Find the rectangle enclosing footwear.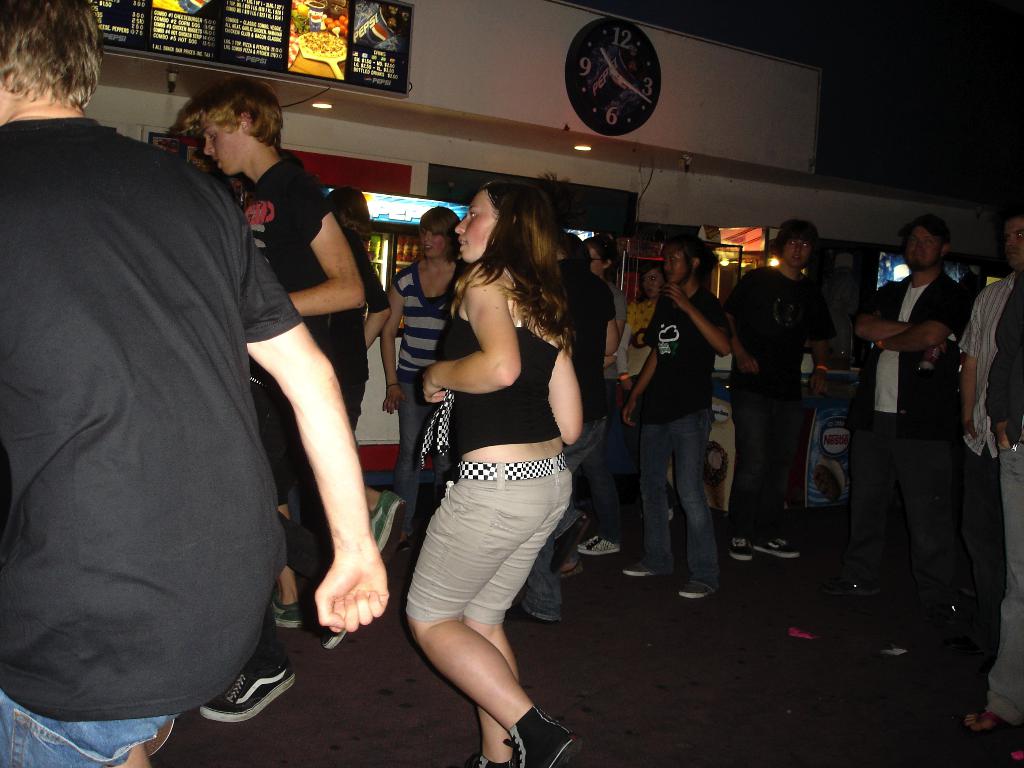
145,720,174,757.
